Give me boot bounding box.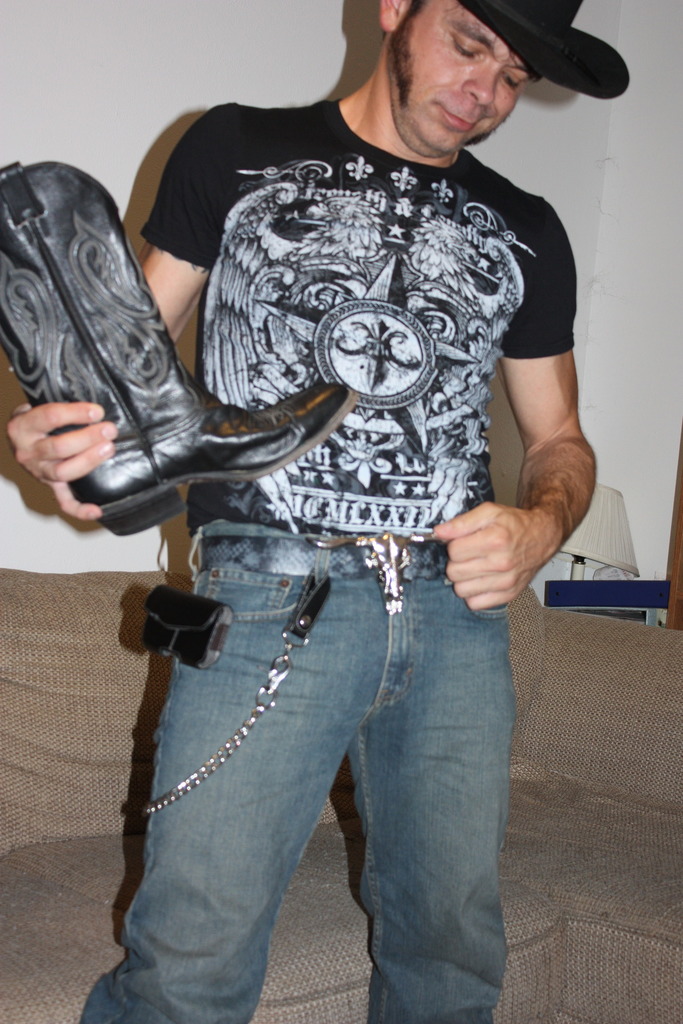
select_region(17, 174, 337, 528).
